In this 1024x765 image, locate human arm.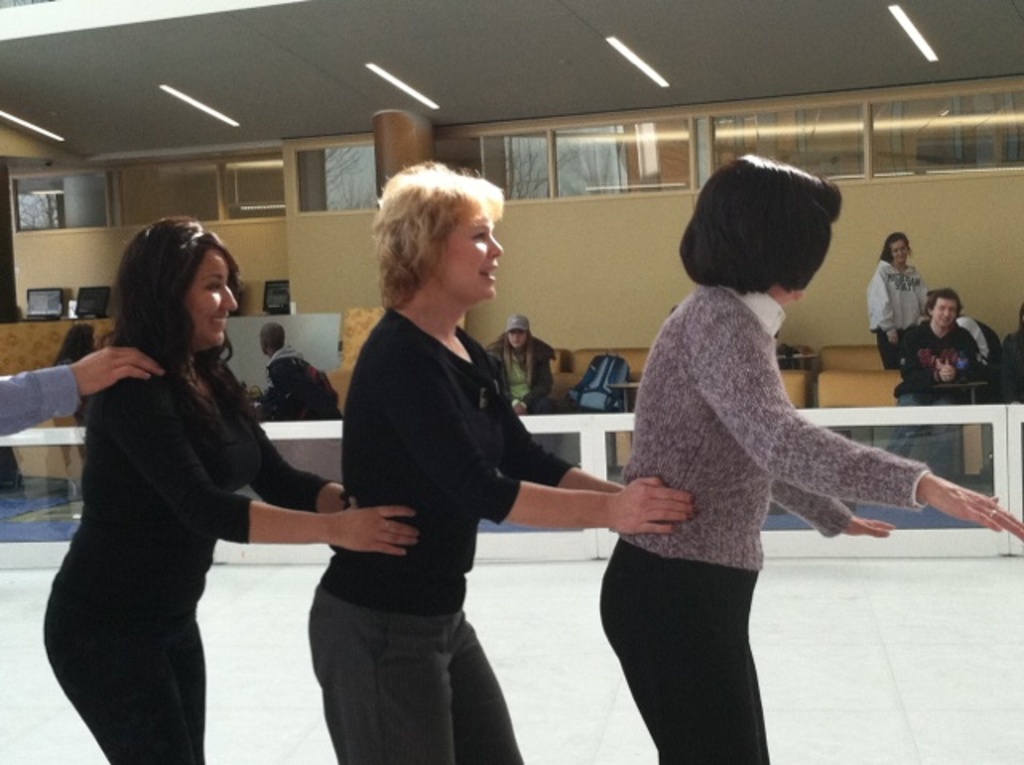
Bounding box: bbox=[94, 360, 422, 557].
